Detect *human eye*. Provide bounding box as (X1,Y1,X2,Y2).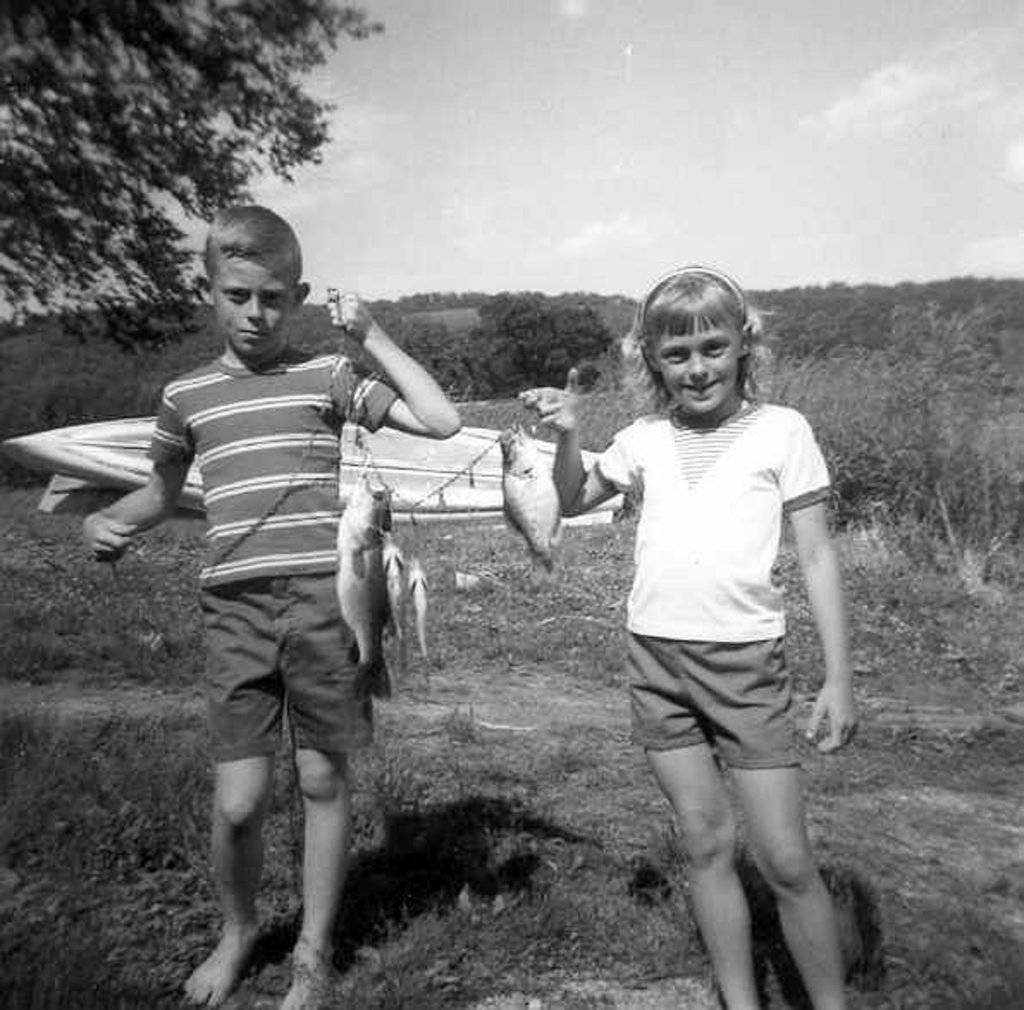
(224,287,250,308).
